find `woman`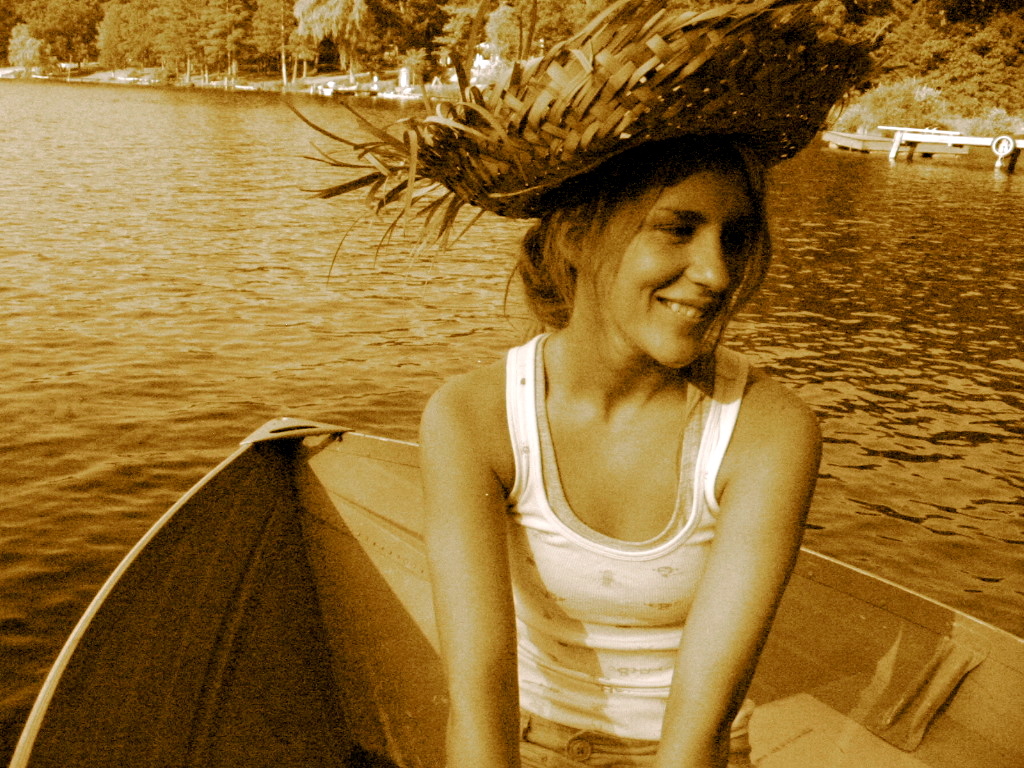
<bbox>416, 134, 823, 767</bbox>
